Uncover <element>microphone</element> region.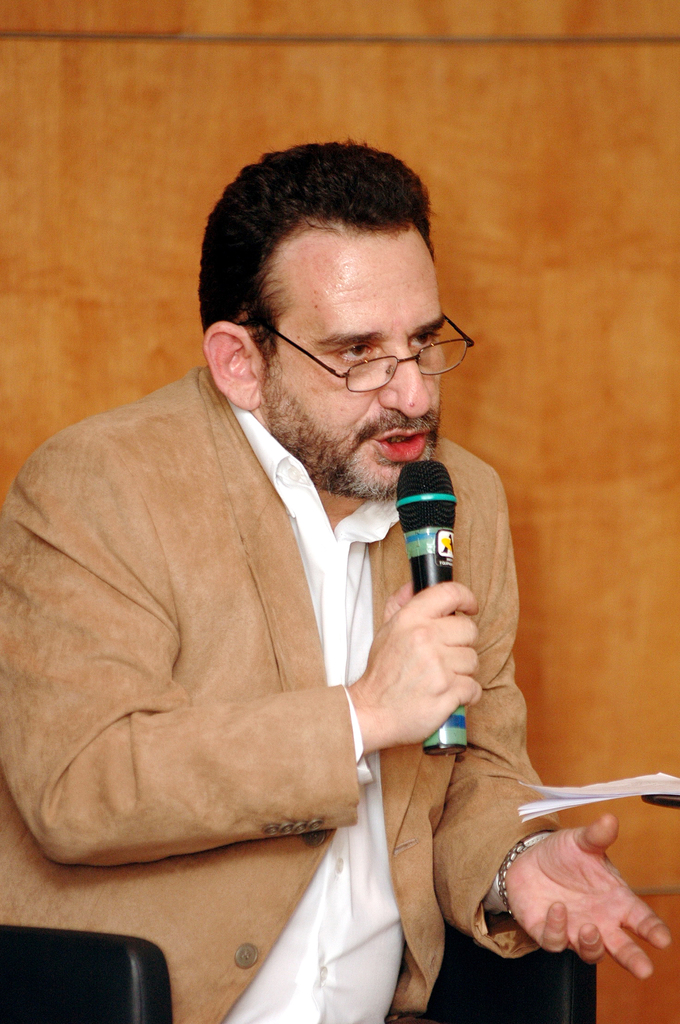
Uncovered: region(375, 449, 477, 623).
